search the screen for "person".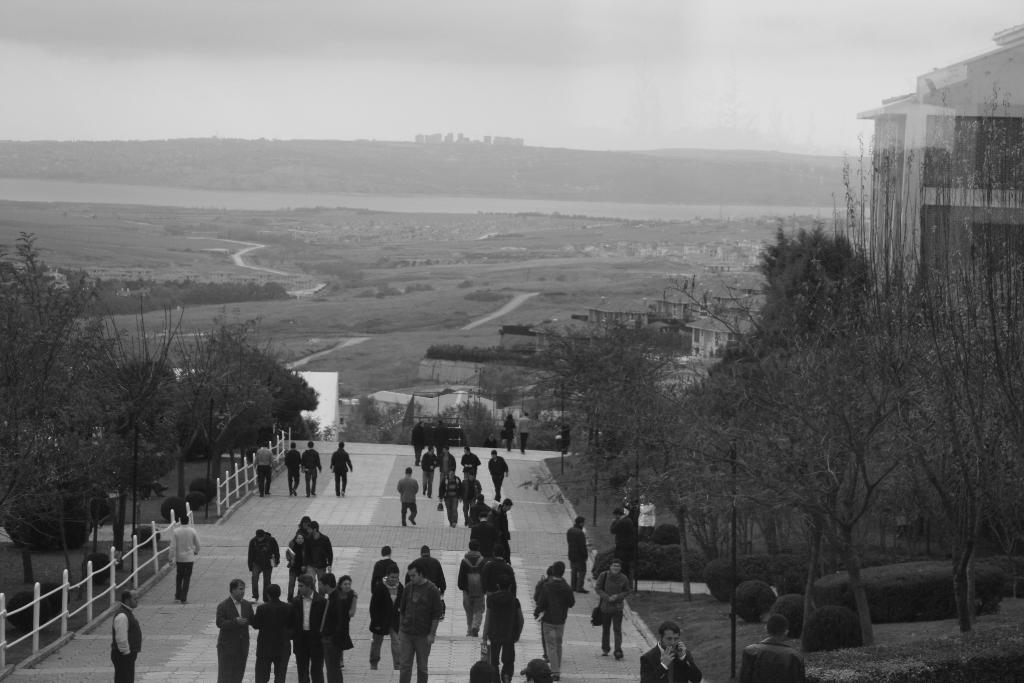
Found at l=458, t=544, r=486, b=632.
